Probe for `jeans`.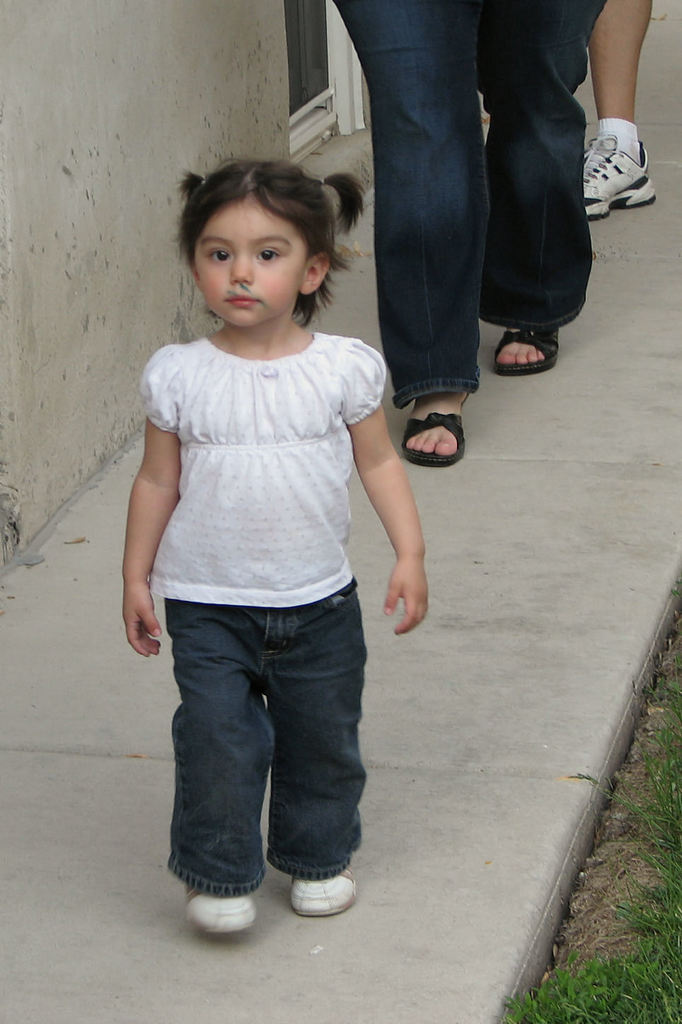
Probe result: Rect(335, 0, 612, 403).
